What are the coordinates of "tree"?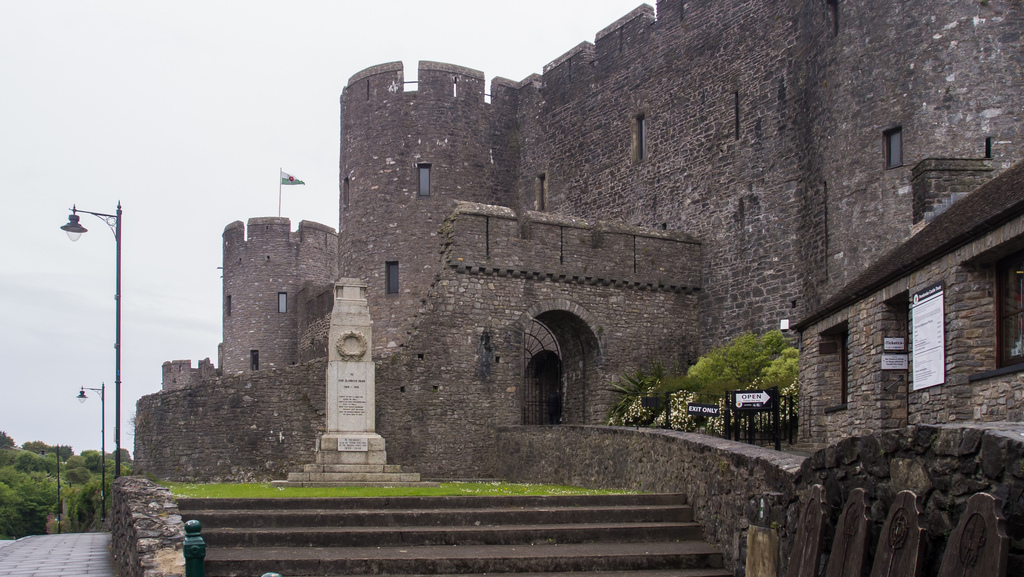
<box>607,364,664,416</box>.
